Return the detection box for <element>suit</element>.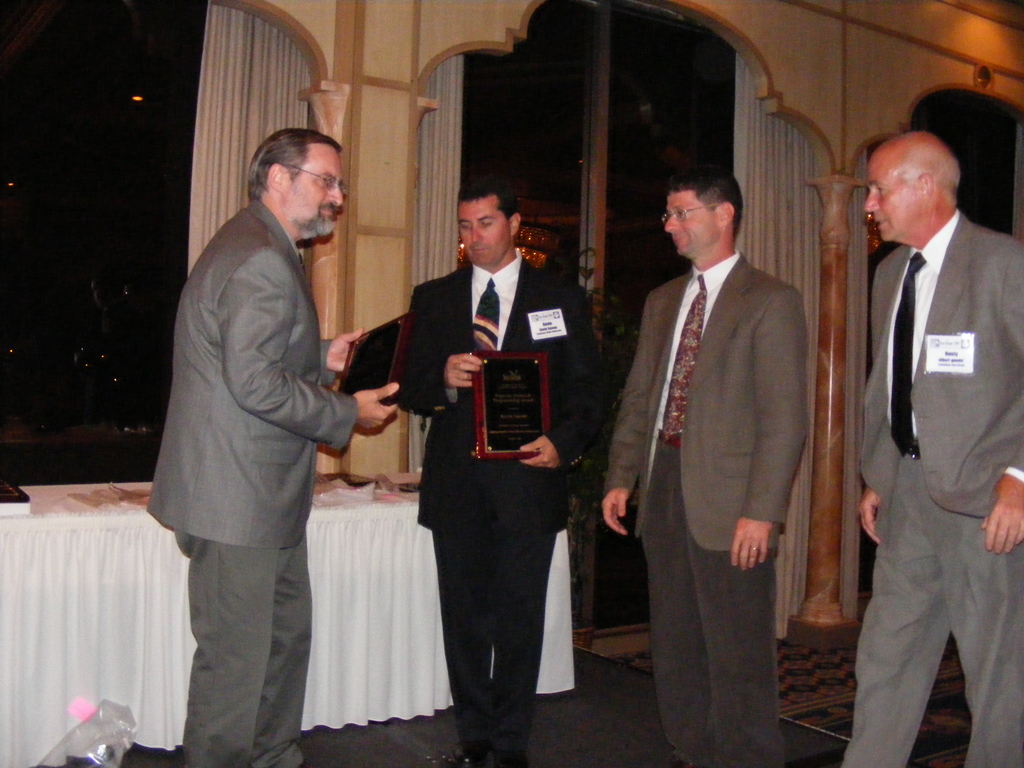
(x1=145, y1=203, x2=358, y2=767).
